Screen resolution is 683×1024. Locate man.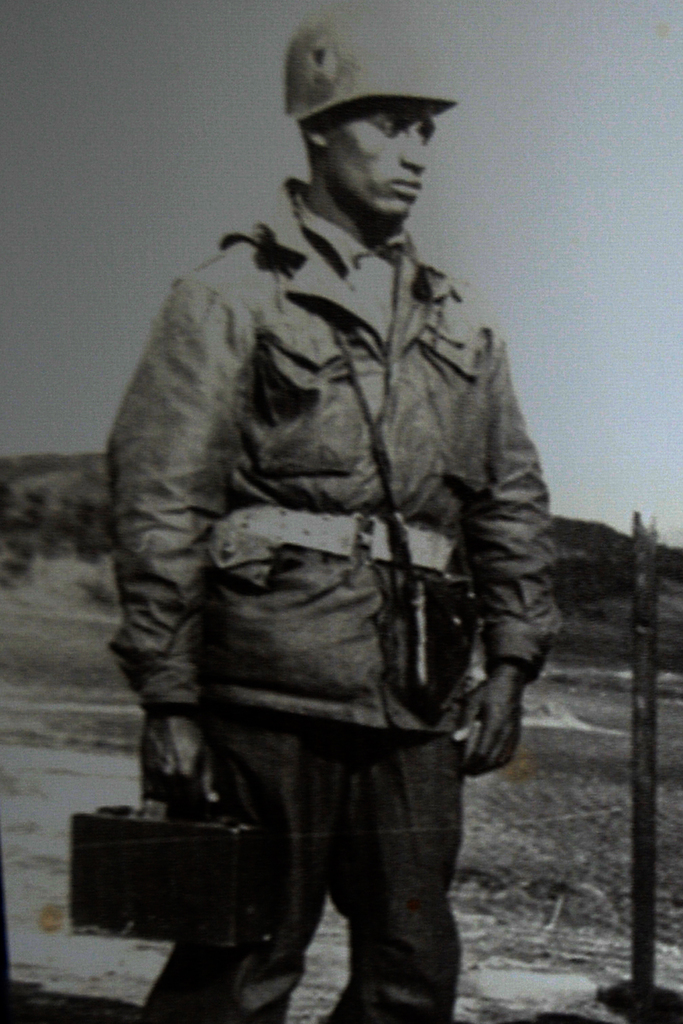
[left=107, top=10, right=595, bottom=1023].
